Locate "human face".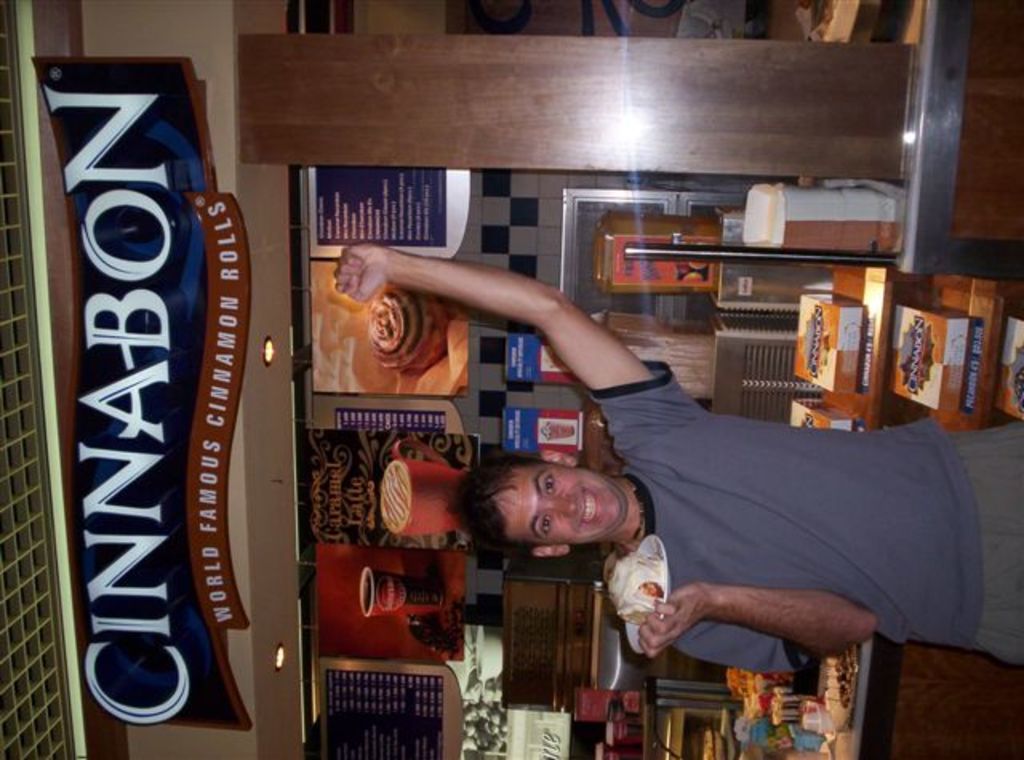
Bounding box: l=496, t=464, r=626, b=542.
